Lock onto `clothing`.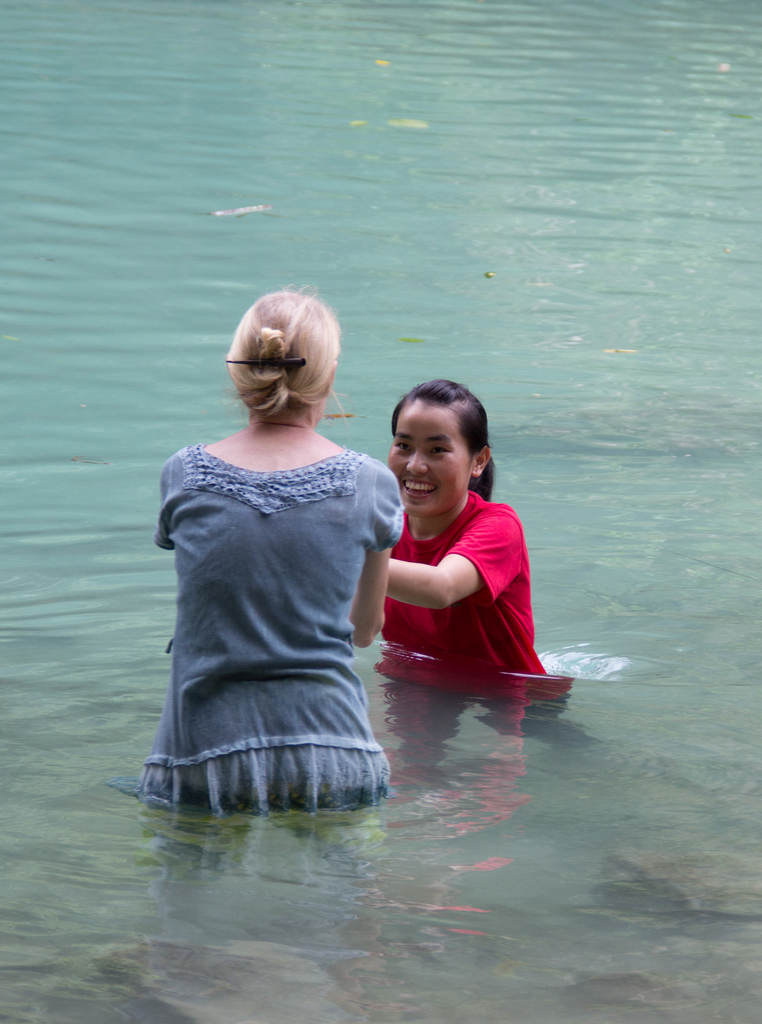
Locked: (left=159, top=383, right=409, bottom=791).
